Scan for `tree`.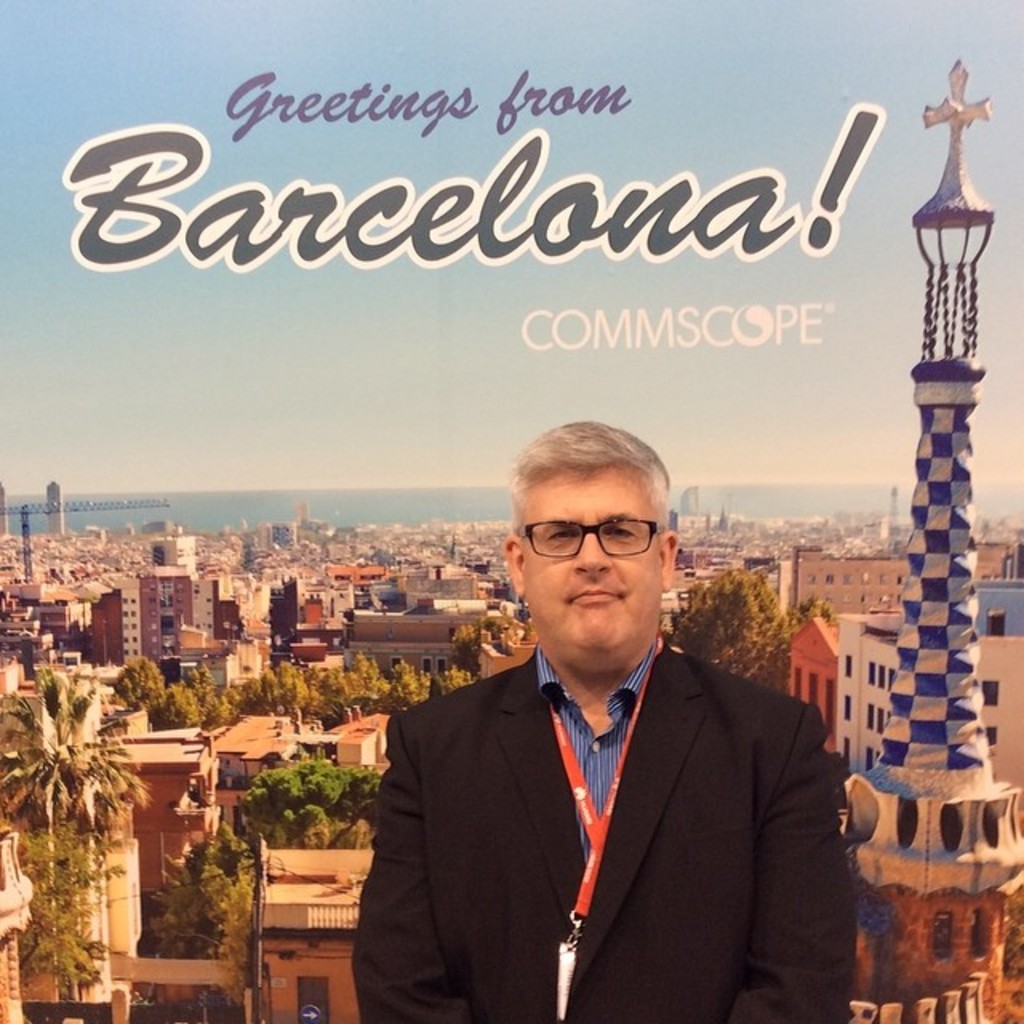
Scan result: locate(659, 566, 842, 693).
